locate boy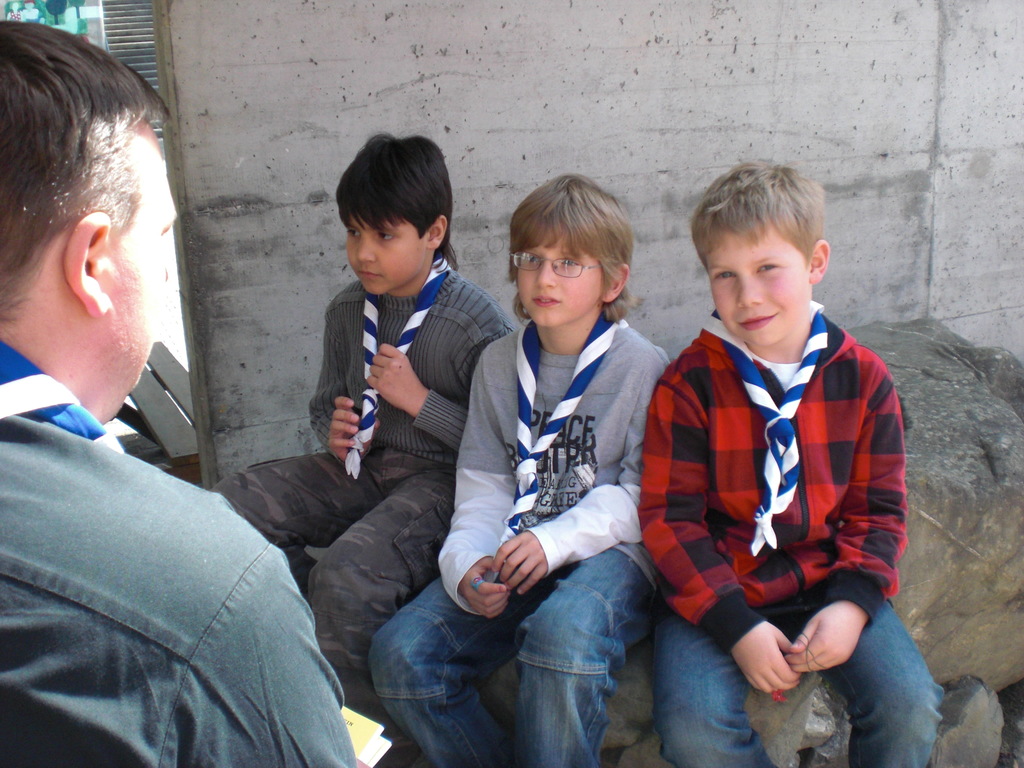
detection(622, 150, 909, 749)
